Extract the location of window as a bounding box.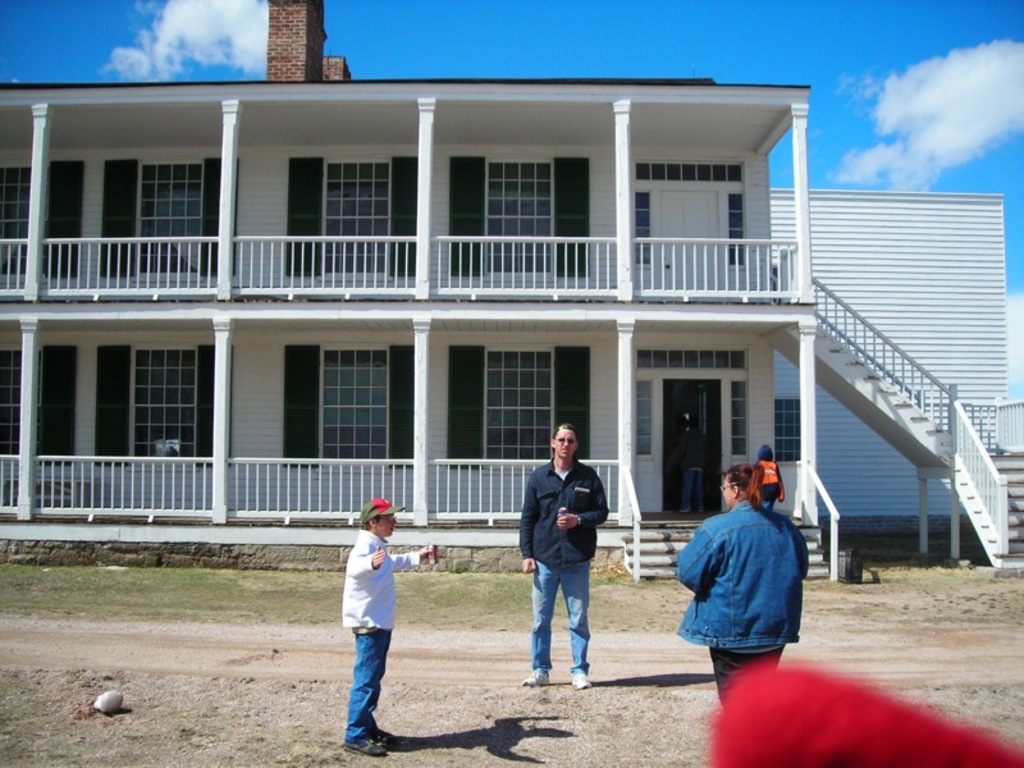
pyautogui.locateOnScreen(490, 159, 545, 294).
